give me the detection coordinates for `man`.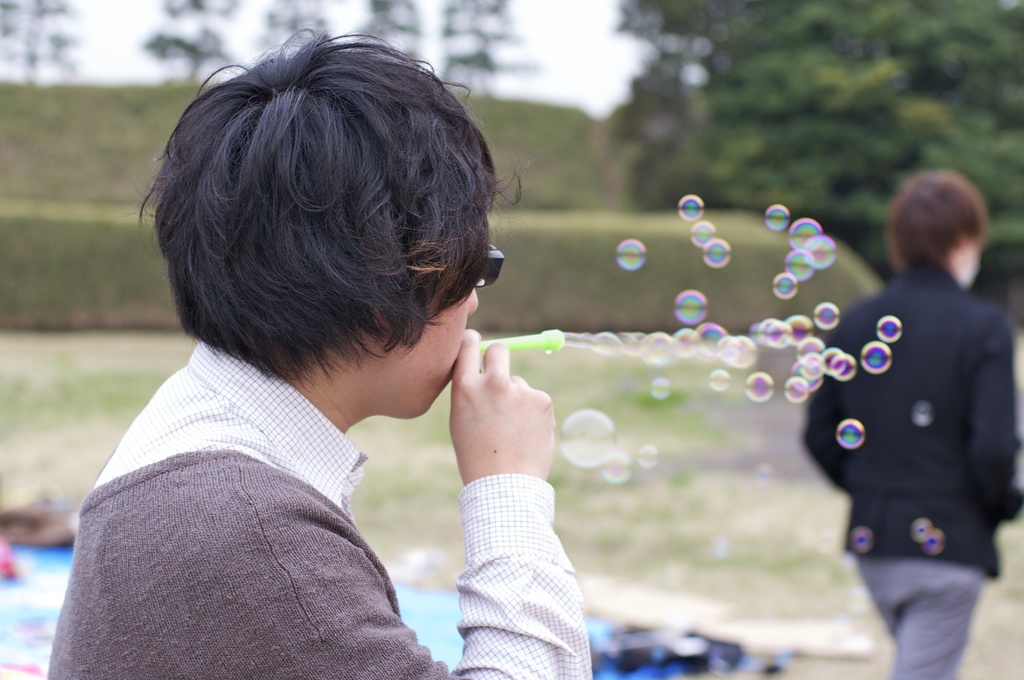
(x1=794, y1=150, x2=1023, y2=613).
